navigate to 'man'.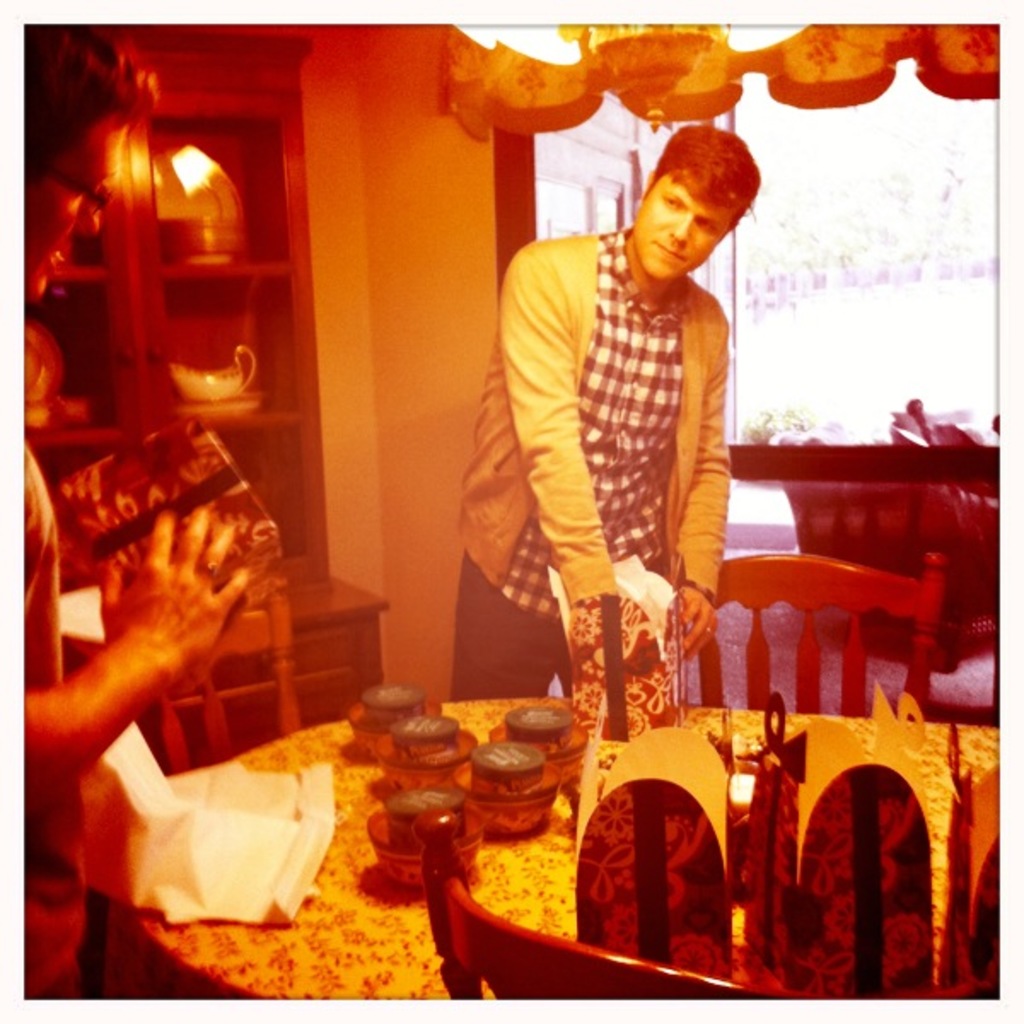
Navigation target: pyautogui.locateOnScreen(20, 19, 253, 997).
